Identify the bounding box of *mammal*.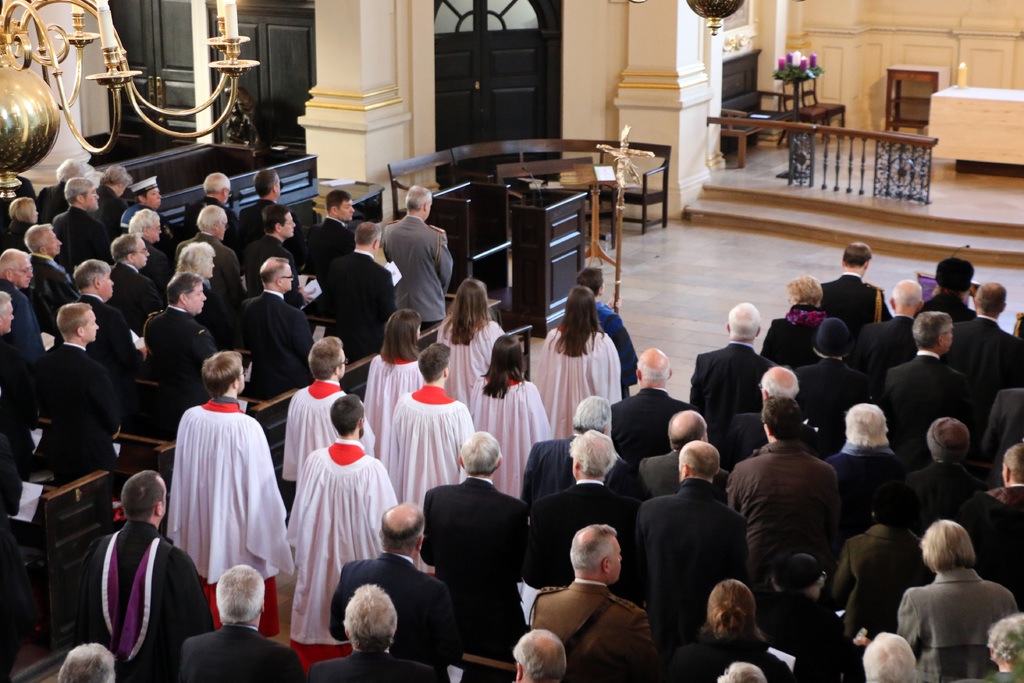
[left=724, top=363, right=820, bottom=476].
